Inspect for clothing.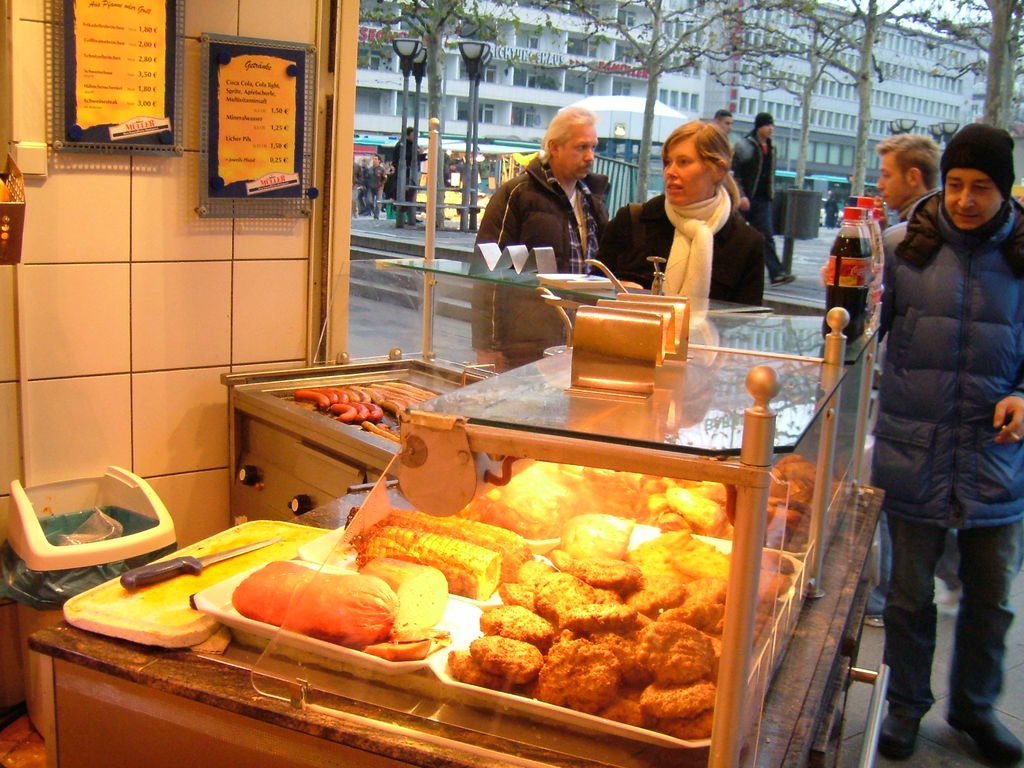
Inspection: <region>385, 170, 393, 207</region>.
